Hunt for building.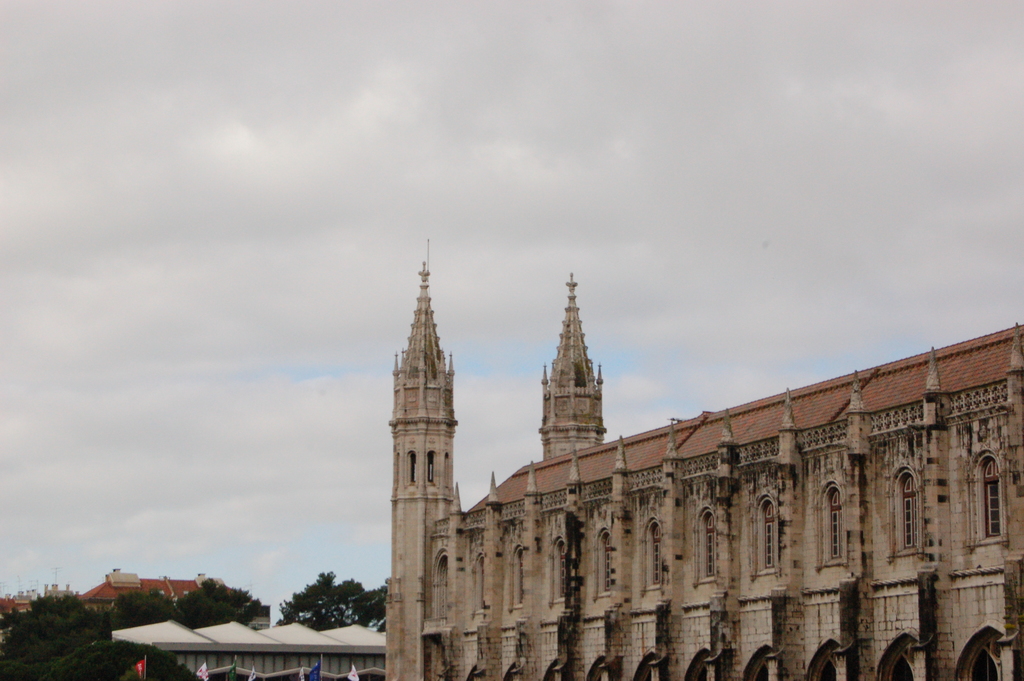
Hunted down at [x1=79, y1=571, x2=216, y2=610].
